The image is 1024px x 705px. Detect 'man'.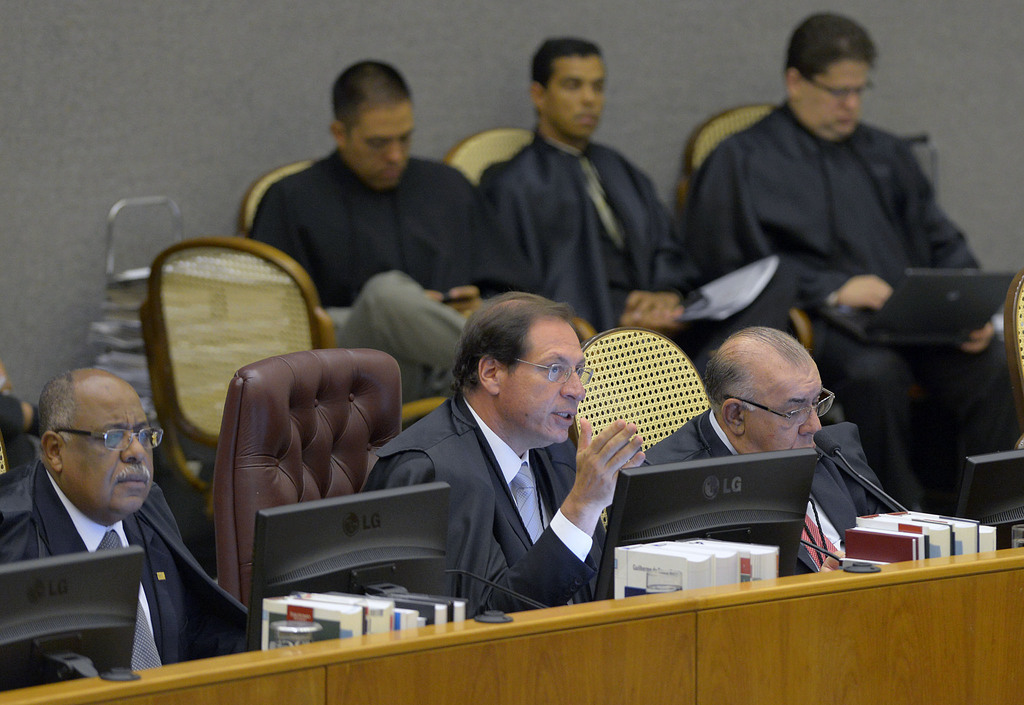
Detection: box(478, 32, 796, 376).
